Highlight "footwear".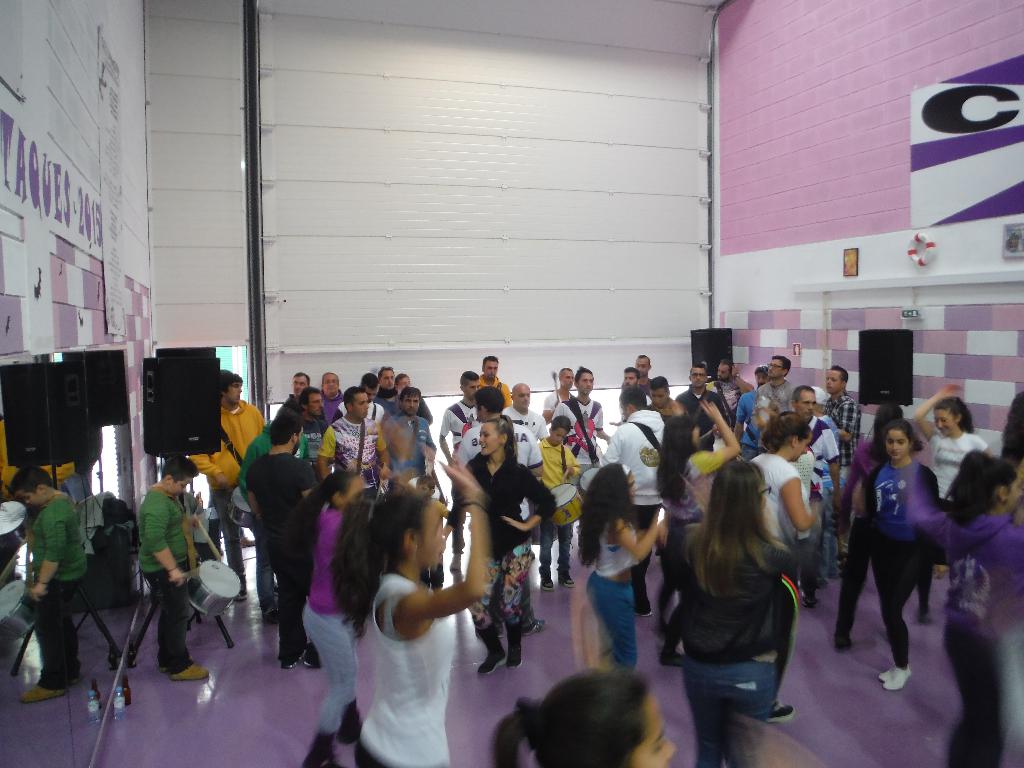
Highlighted region: [x1=239, y1=594, x2=248, y2=600].
